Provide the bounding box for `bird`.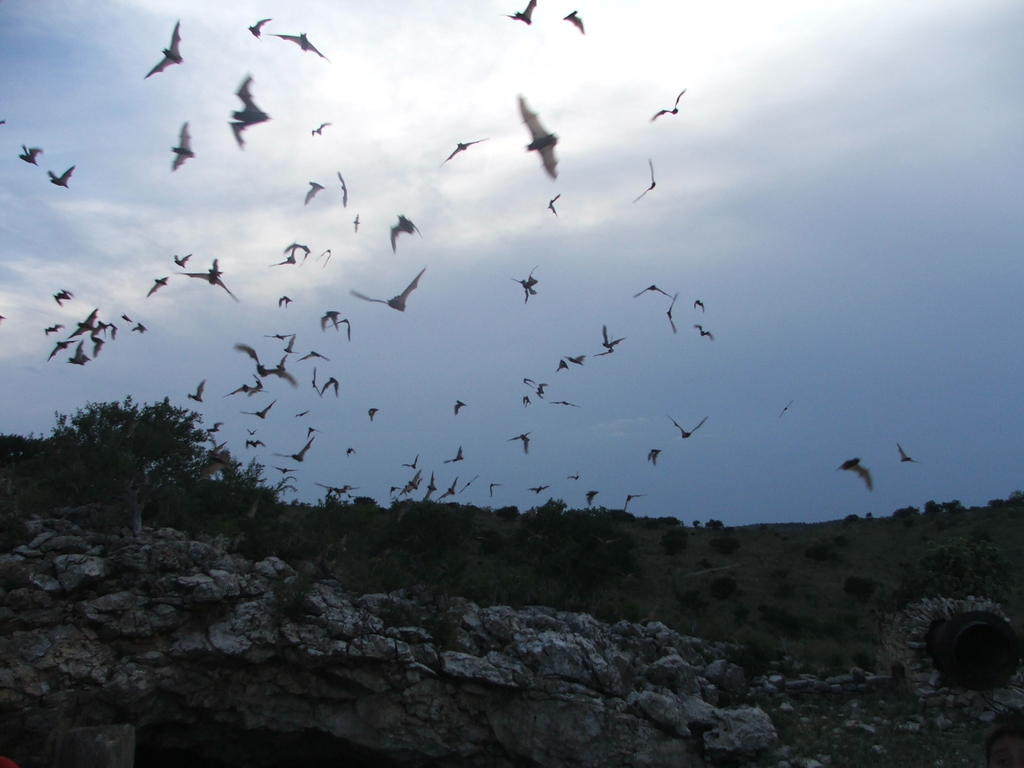
bbox(667, 415, 708, 440).
